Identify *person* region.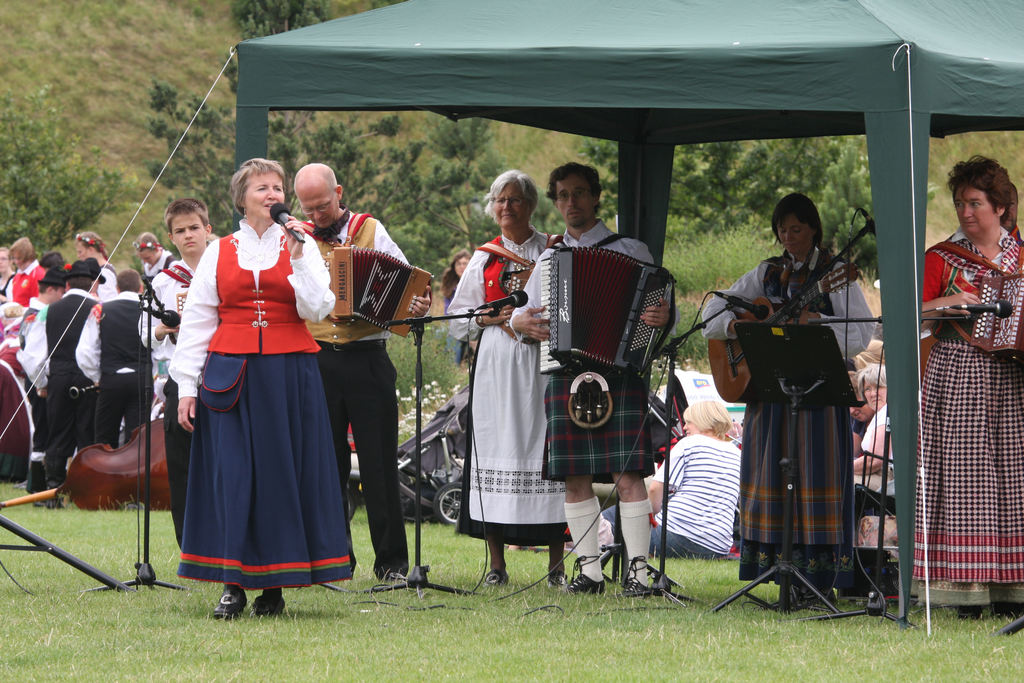
Region: 18 258 99 491.
